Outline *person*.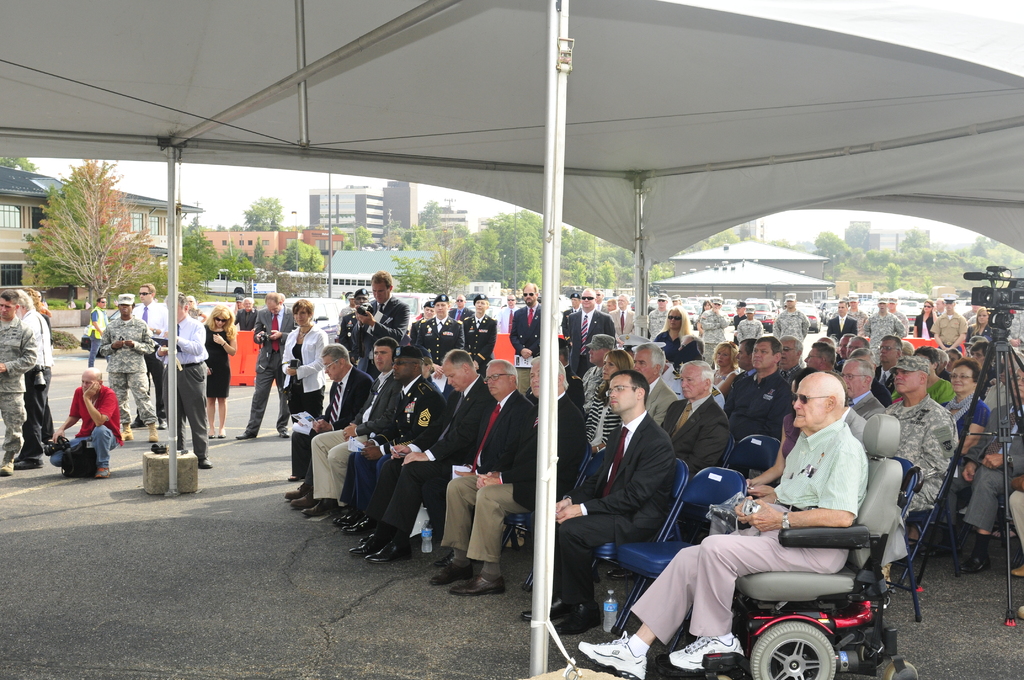
Outline: select_region(10, 288, 55, 472).
